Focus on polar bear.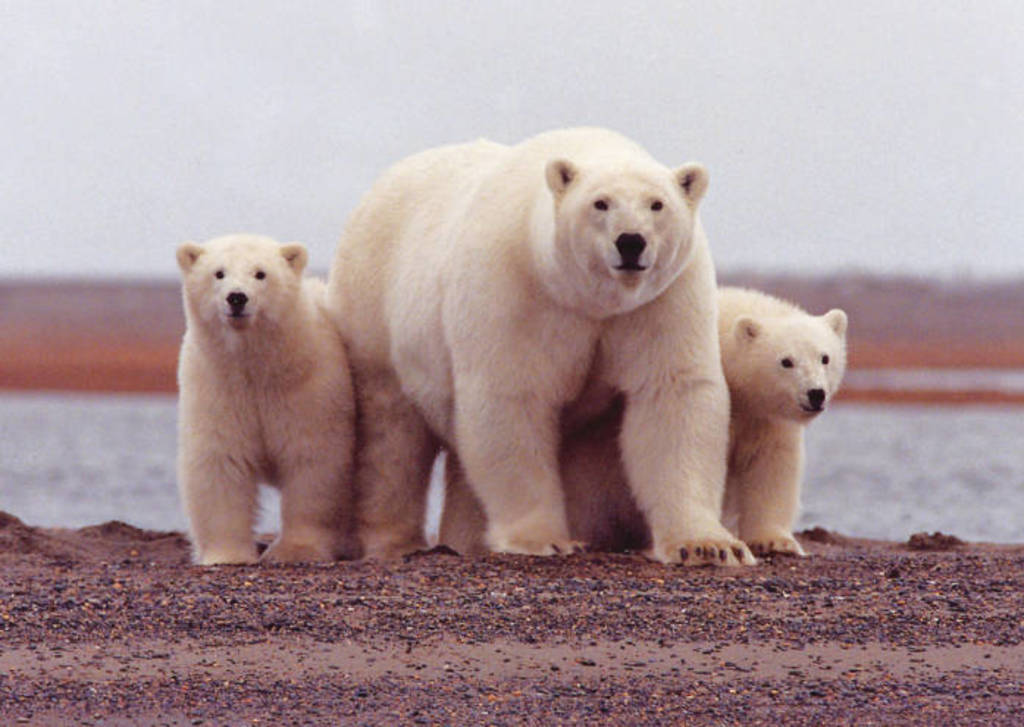
Focused at region(172, 228, 356, 565).
